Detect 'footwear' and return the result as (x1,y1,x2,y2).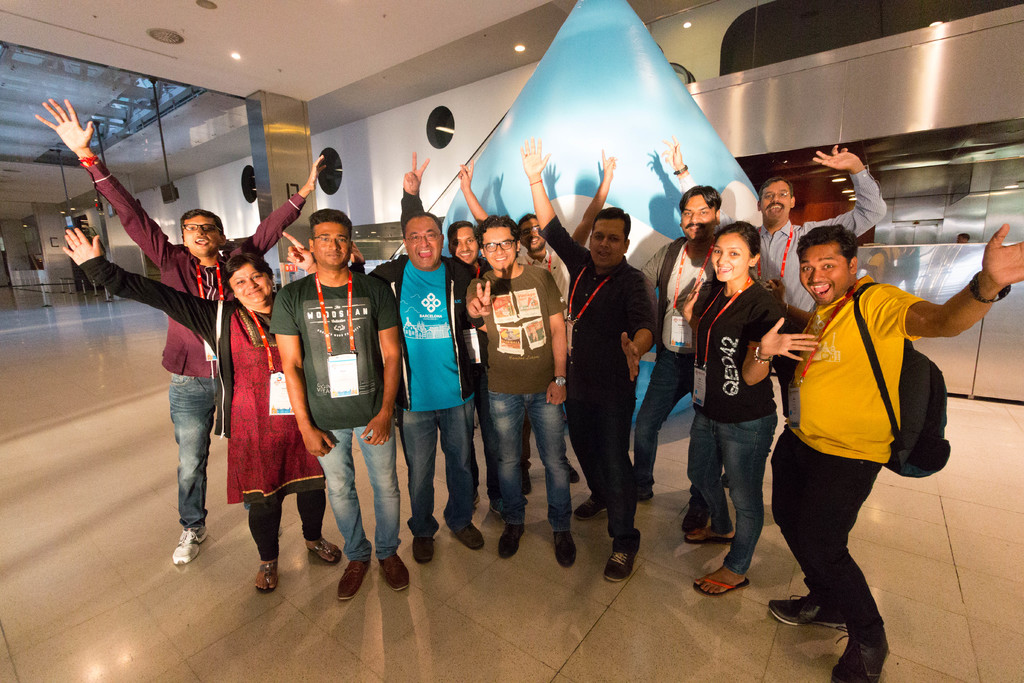
(602,539,641,583).
